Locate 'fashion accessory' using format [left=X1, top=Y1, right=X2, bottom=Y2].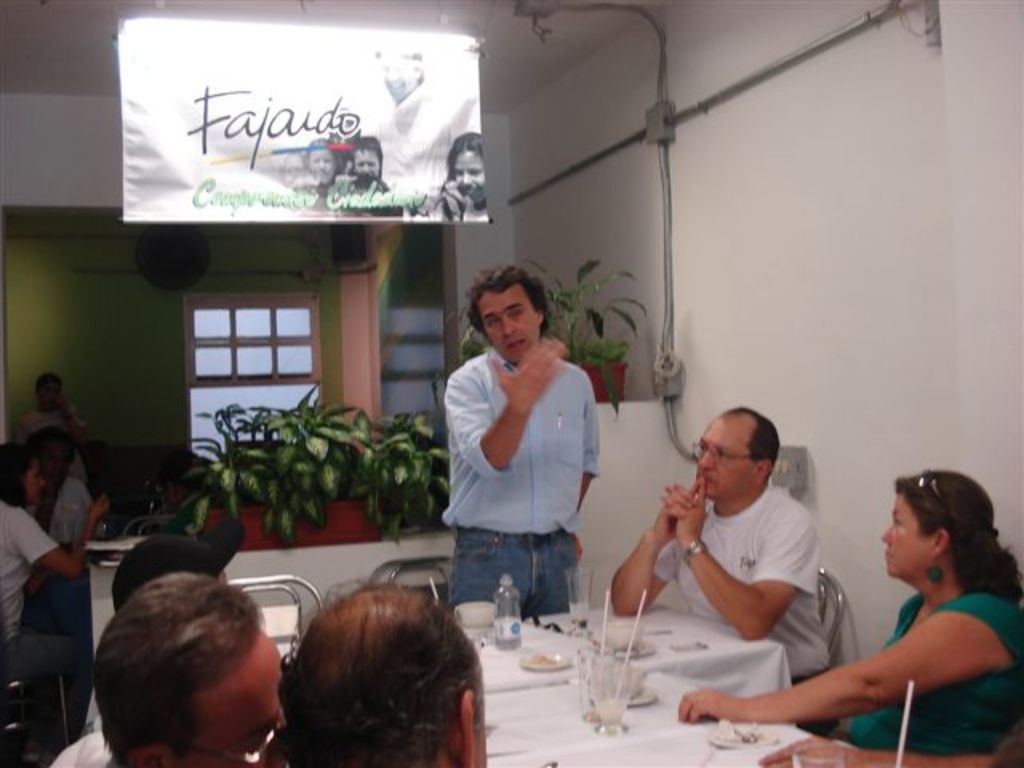
[left=917, top=474, right=941, bottom=506].
